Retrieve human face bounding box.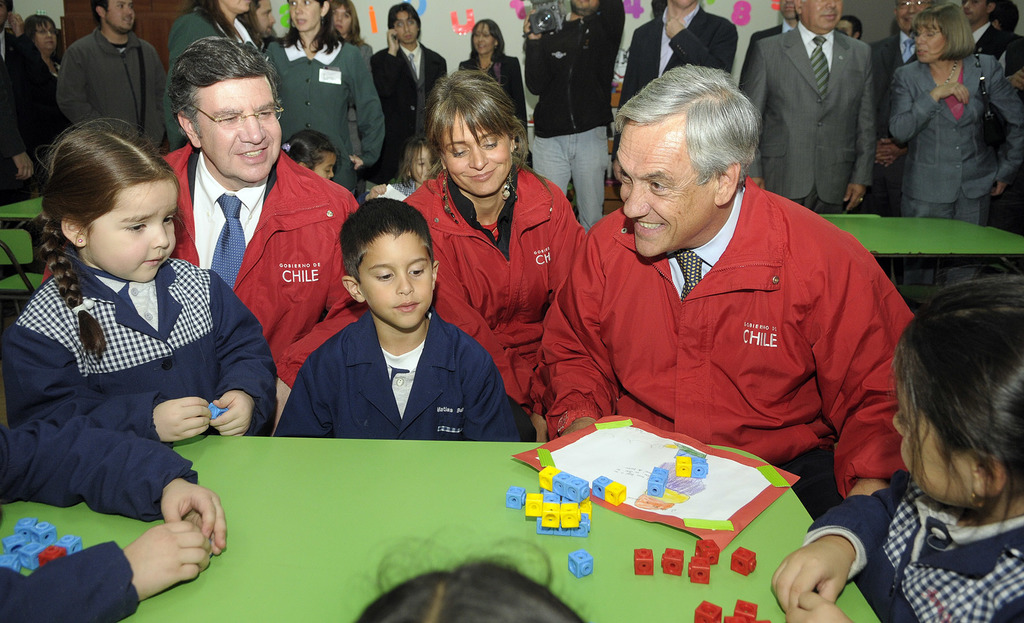
Bounding box: l=473, t=27, r=495, b=54.
